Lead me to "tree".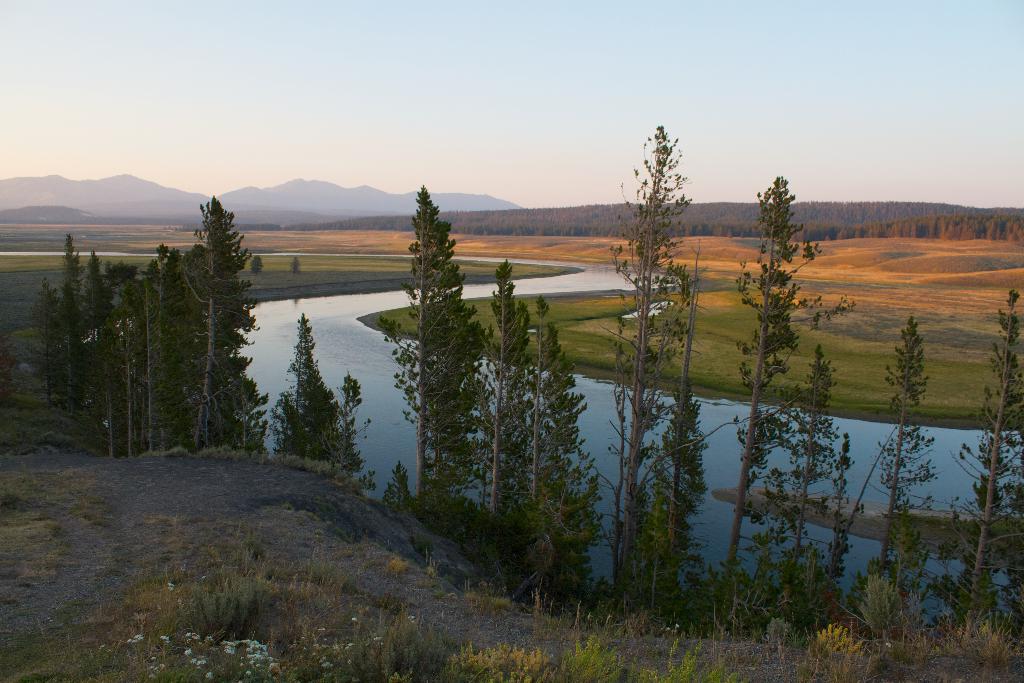
Lead to {"left": 380, "top": 191, "right": 490, "bottom": 501}.
